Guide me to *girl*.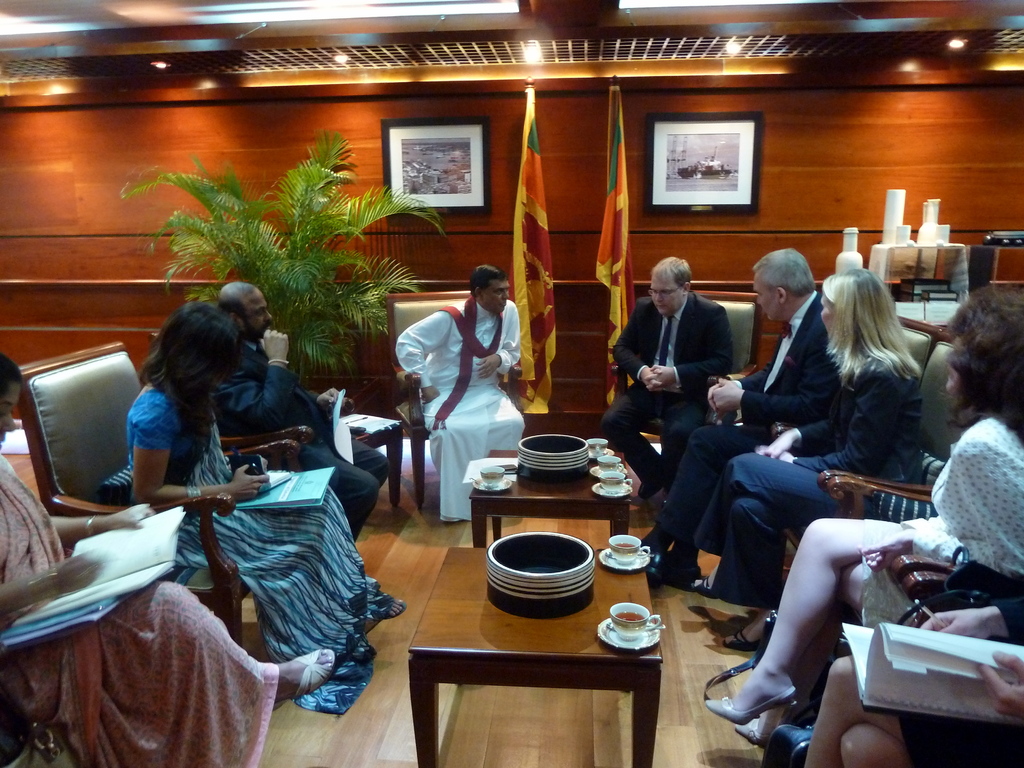
Guidance: [707, 285, 1023, 748].
